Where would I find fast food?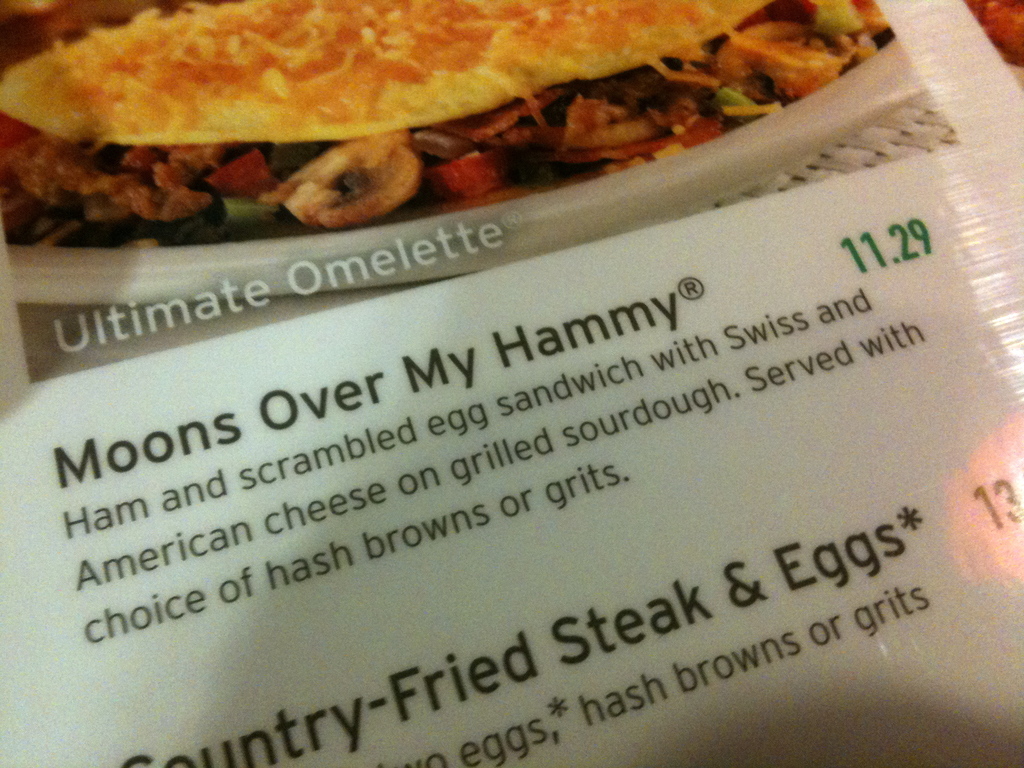
At [x1=0, y1=2, x2=993, y2=246].
